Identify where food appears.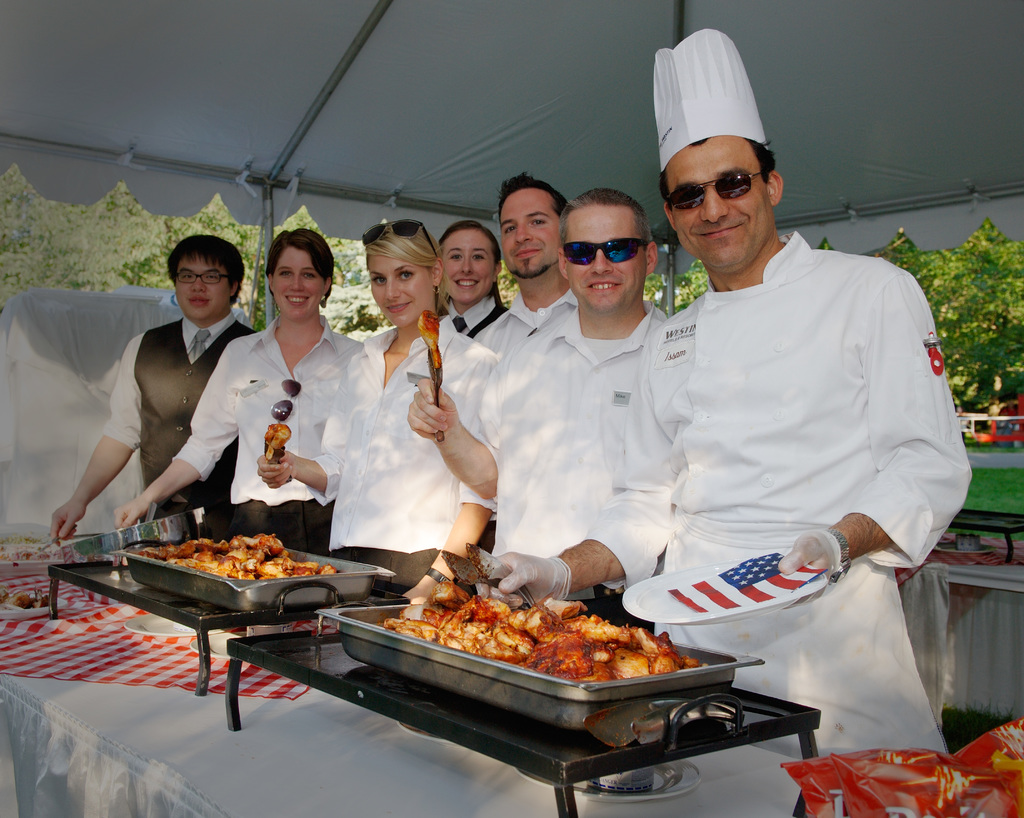
Appears at locate(0, 586, 49, 607).
